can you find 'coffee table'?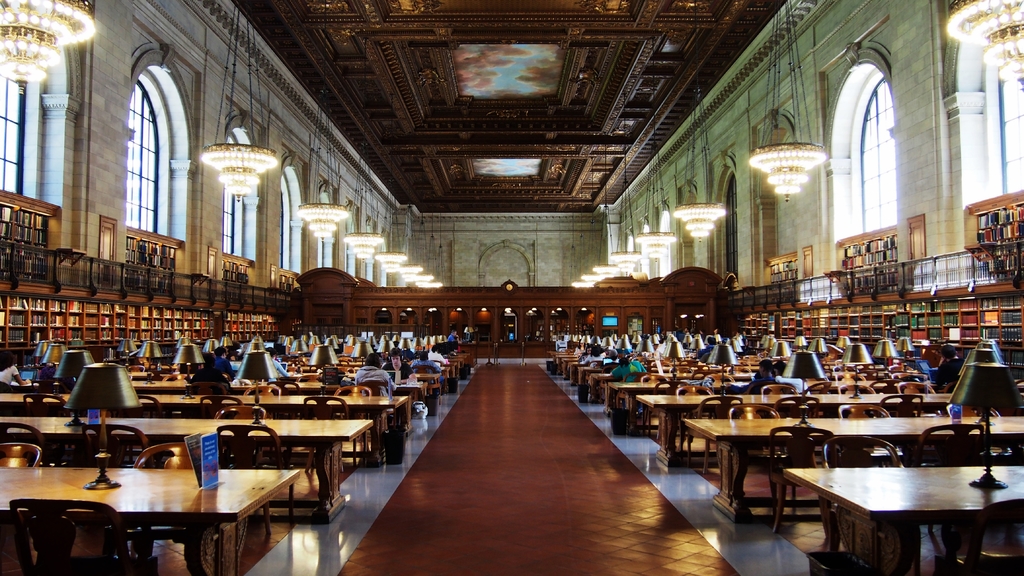
Yes, bounding box: 0:382:410:473.
